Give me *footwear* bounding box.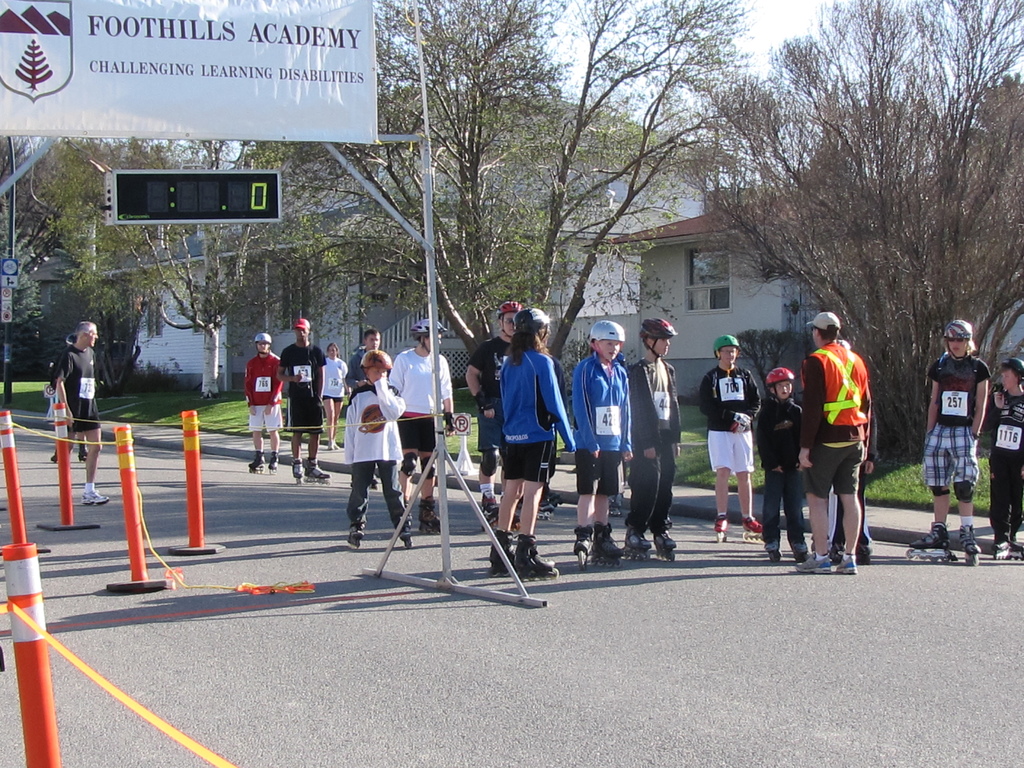
detection(993, 538, 1023, 548).
